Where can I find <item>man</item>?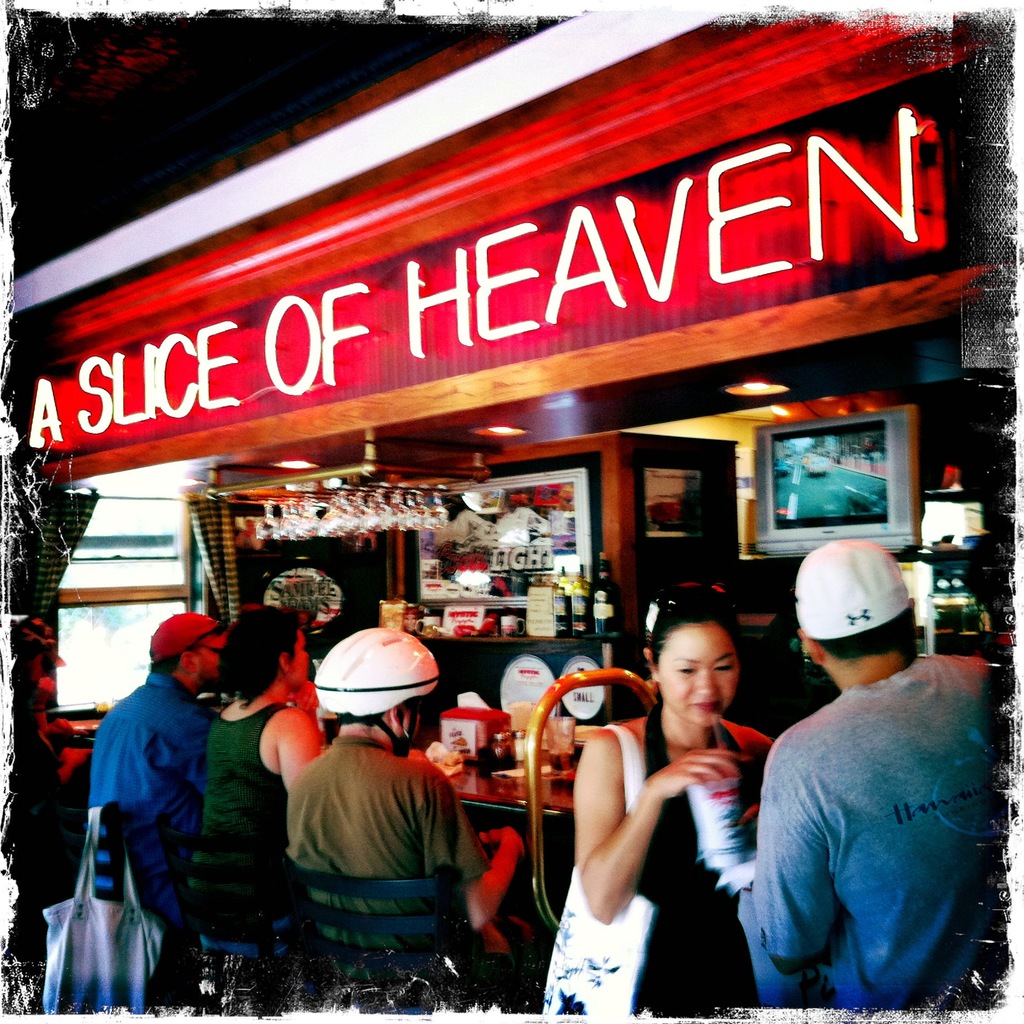
You can find it at locate(292, 628, 518, 973).
